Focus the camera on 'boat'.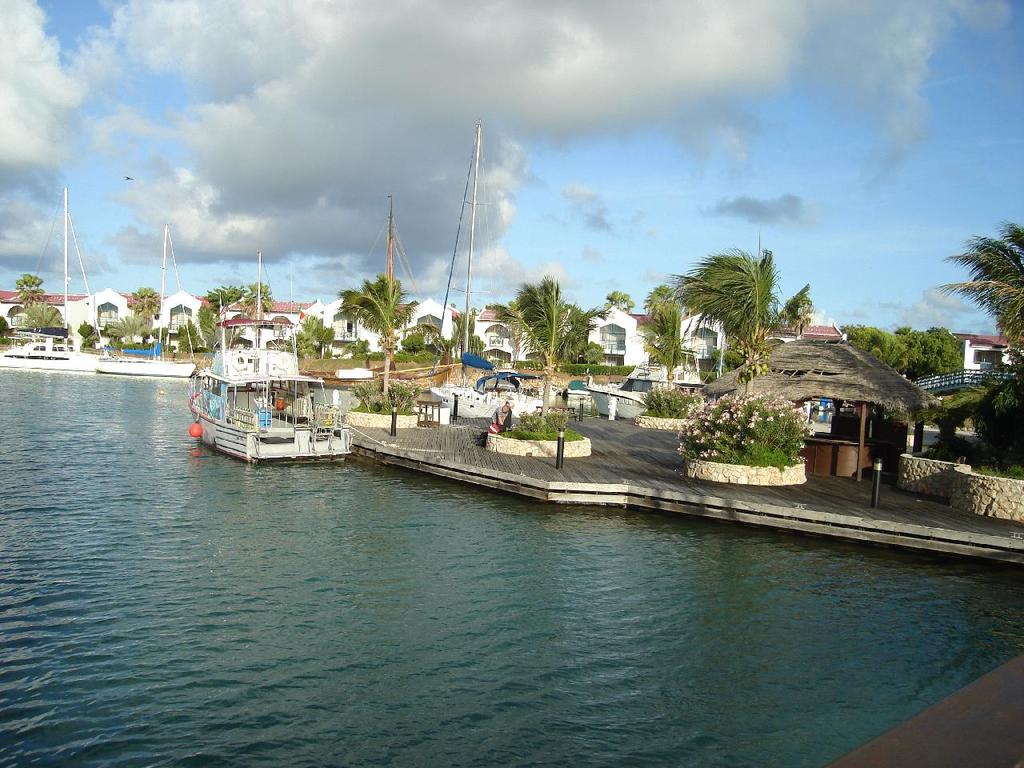
Focus region: crop(96, 223, 201, 378).
